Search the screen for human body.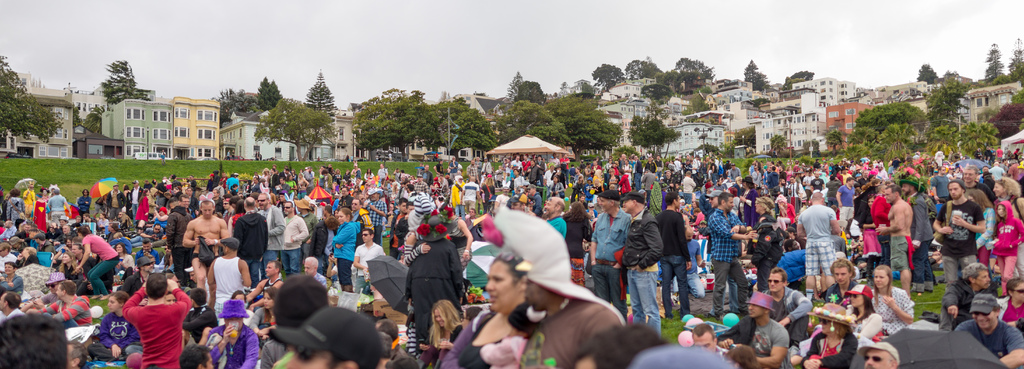
Found at pyautogui.locateOnScreen(525, 184, 538, 214).
